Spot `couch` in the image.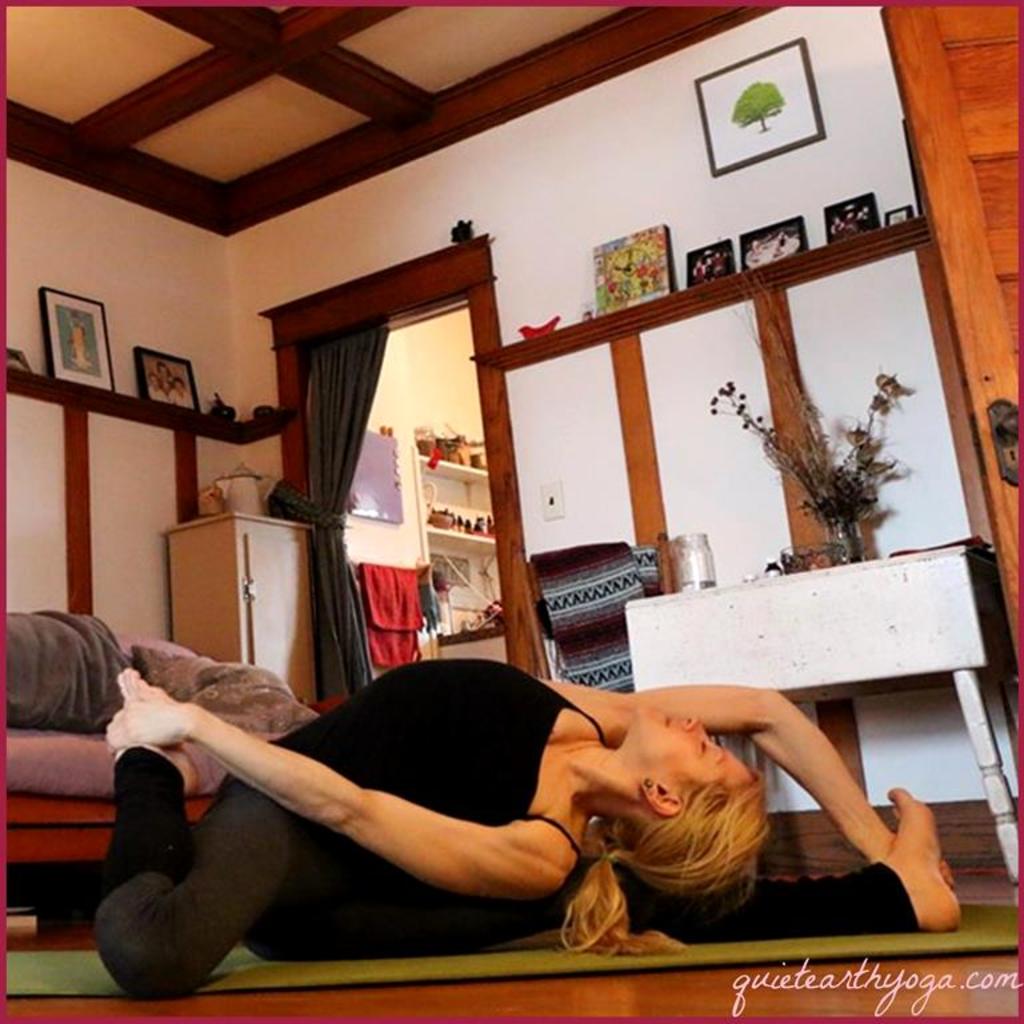
`couch` found at x1=0, y1=608, x2=313, y2=921.
